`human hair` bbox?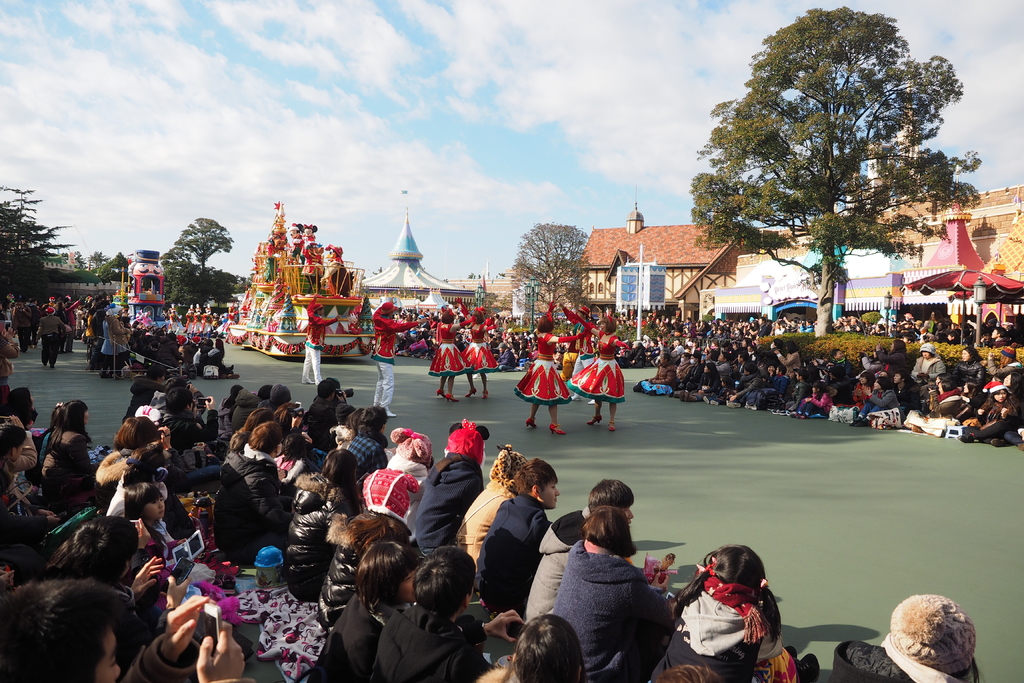
[left=124, top=481, right=161, bottom=514]
